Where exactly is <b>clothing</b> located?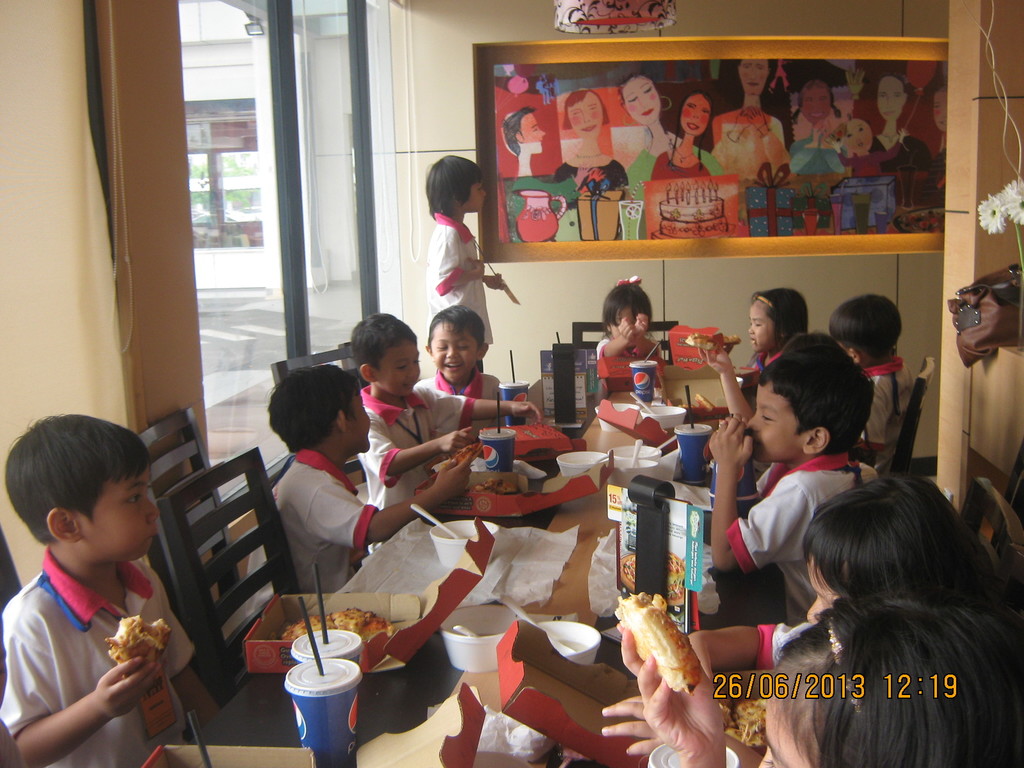
Its bounding box is x1=653 y1=150 x2=711 y2=179.
